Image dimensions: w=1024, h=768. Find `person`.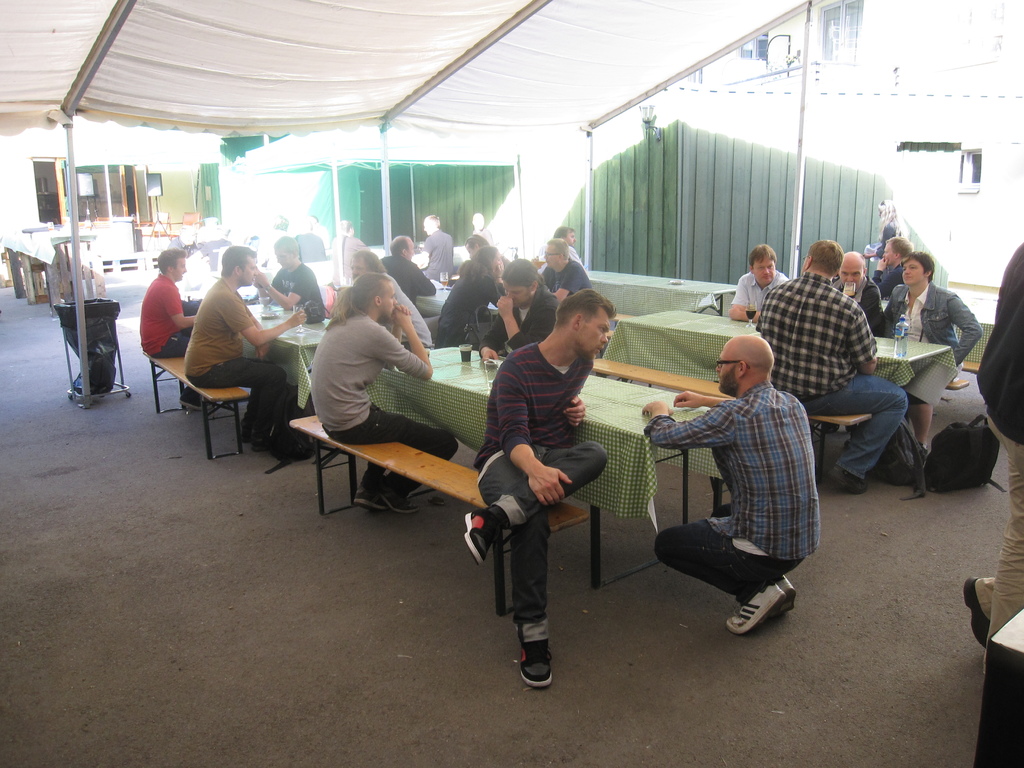
bbox=(138, 242, 206, 360).
